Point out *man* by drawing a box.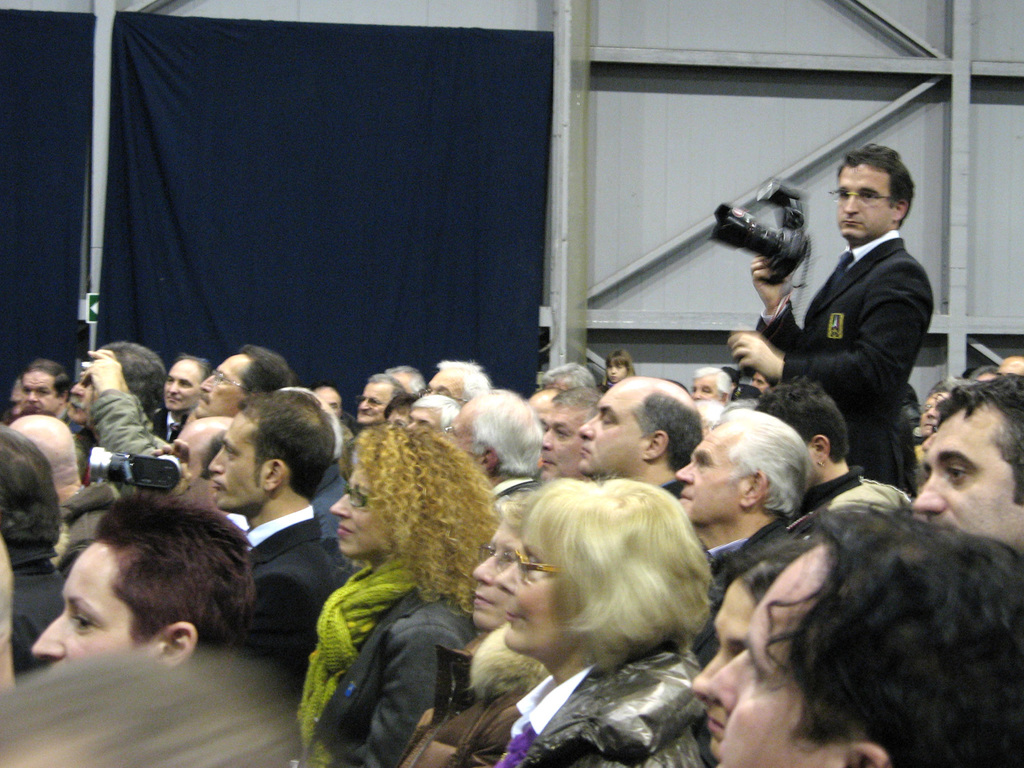
Rect(429, 361, 490, 405).
